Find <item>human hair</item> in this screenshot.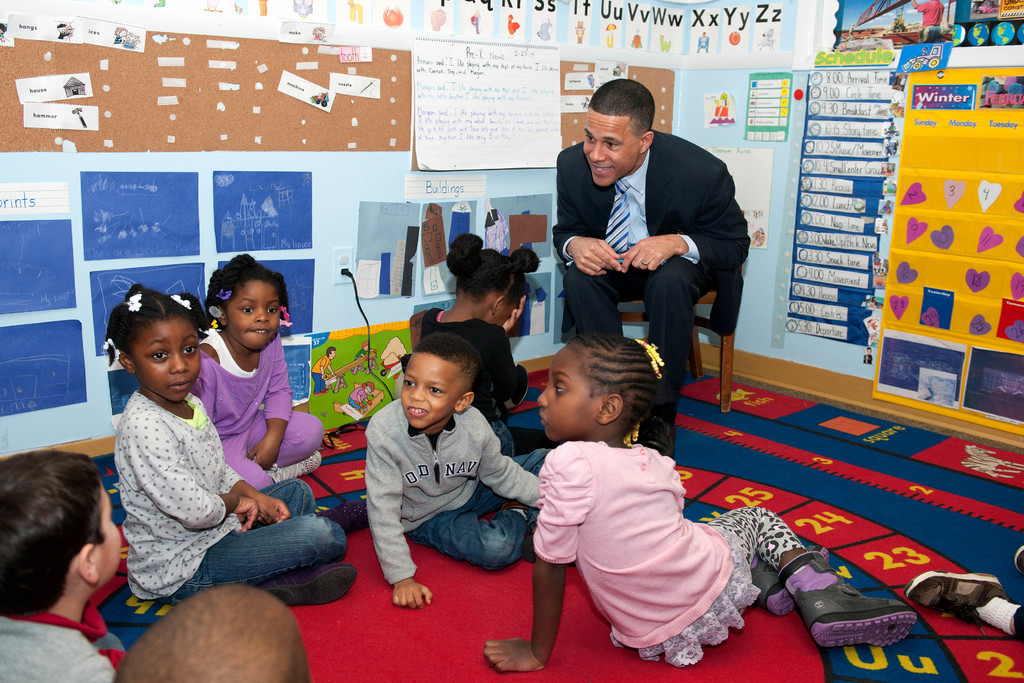
The bounding box for <item>human hair</item> is left=206, top=252, right=292, bottom=317.
